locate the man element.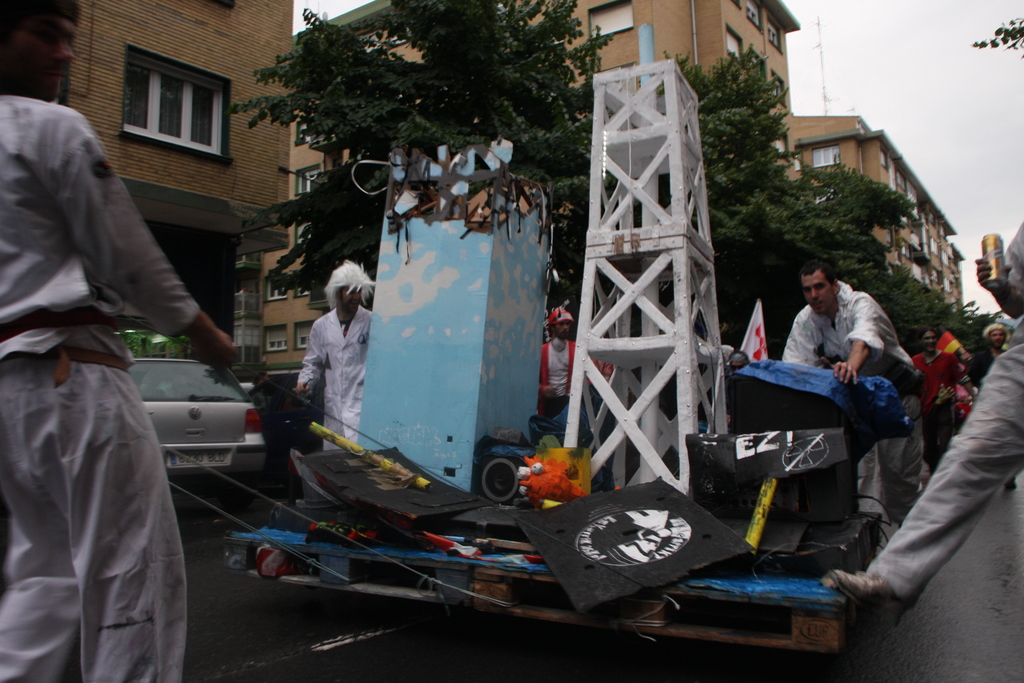
Element bbox: region(965, 325, 1010, 388).
